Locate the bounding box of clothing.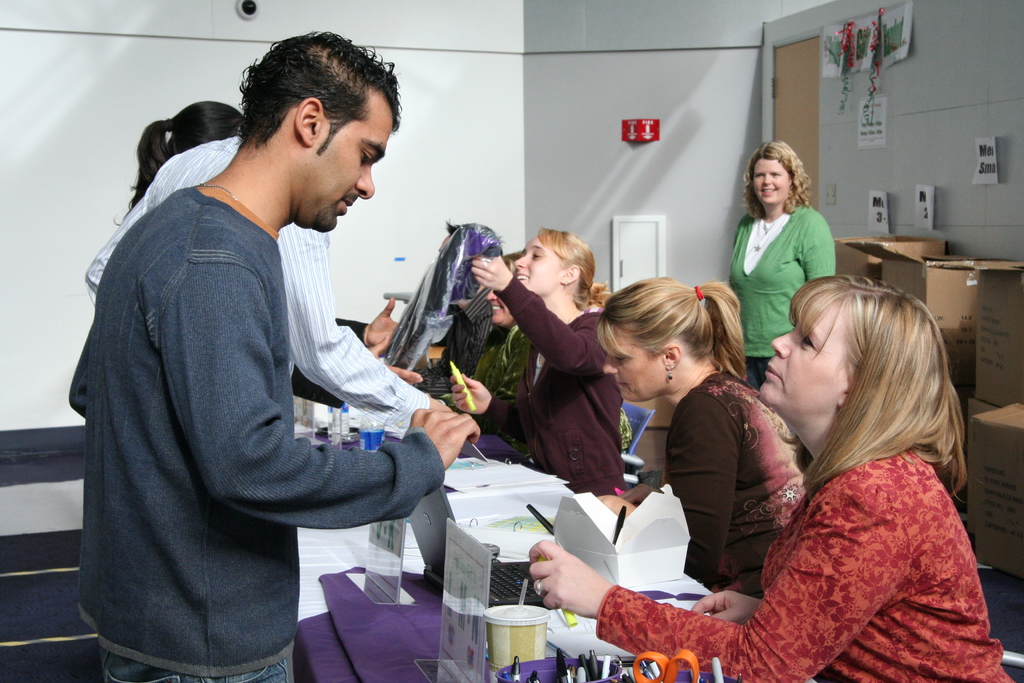
Bounding box: l=657, t=374, r=806, b=600.
